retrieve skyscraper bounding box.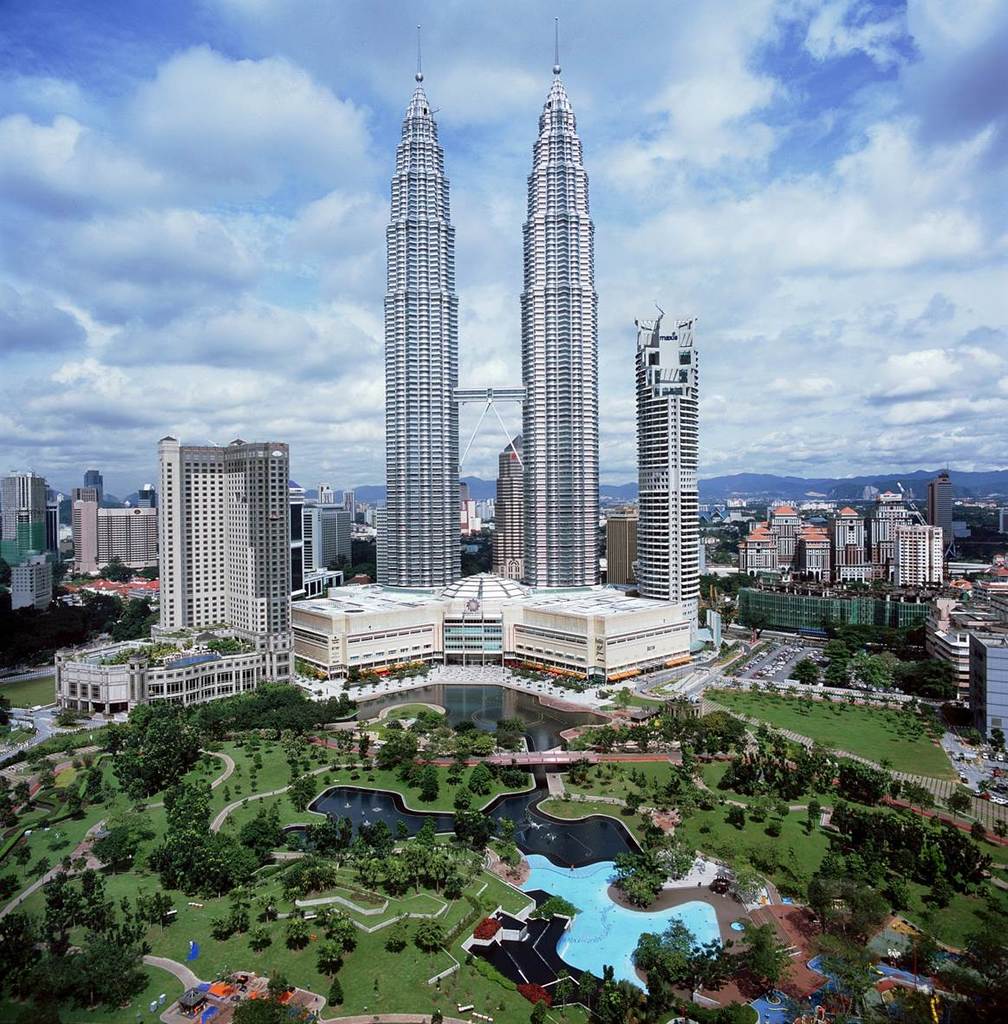
Bounding box: select_region(300, 502, 358, 572).
